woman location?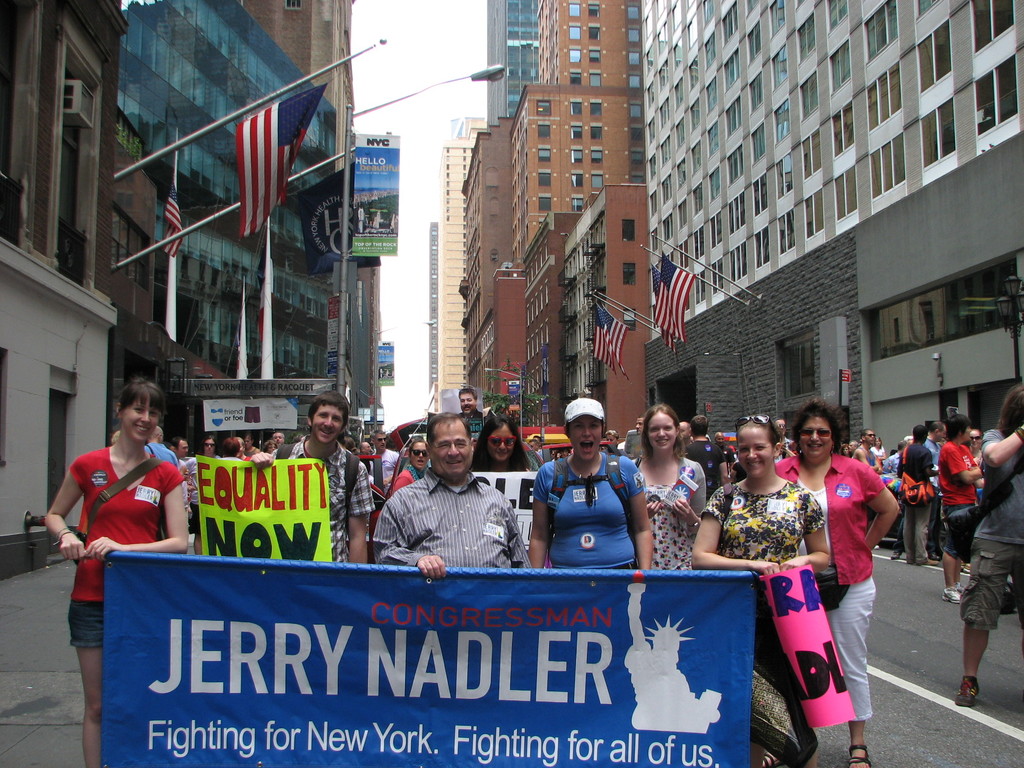
[44,379,188,767]
